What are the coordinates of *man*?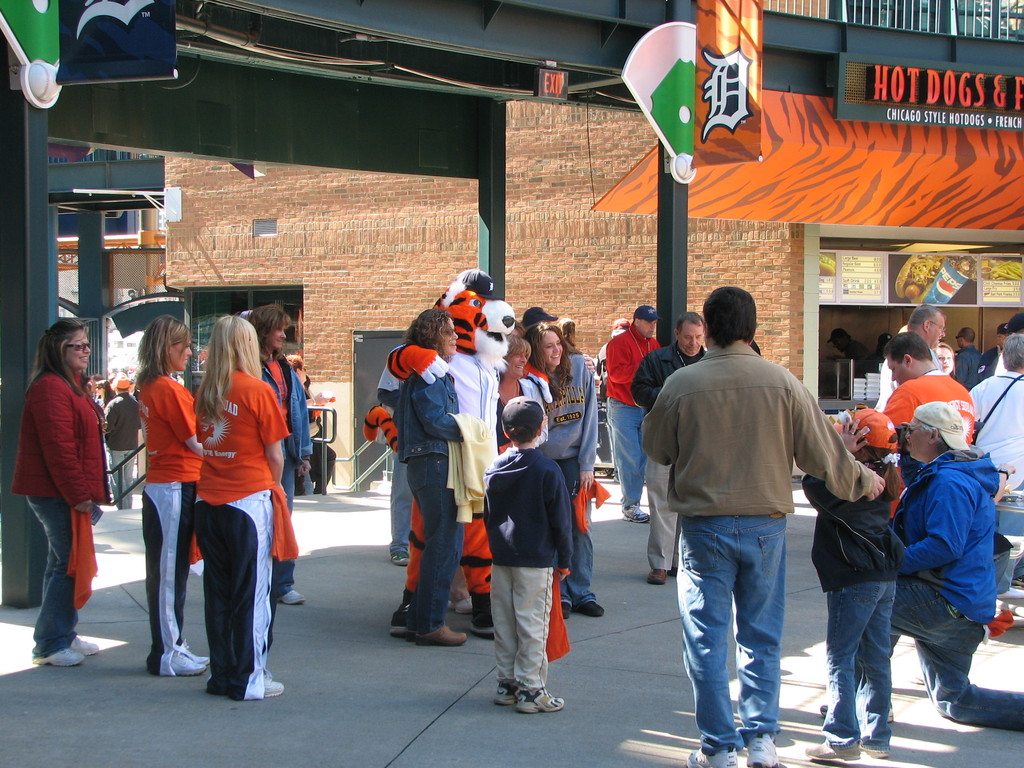
(621, 307, 711, 593).
